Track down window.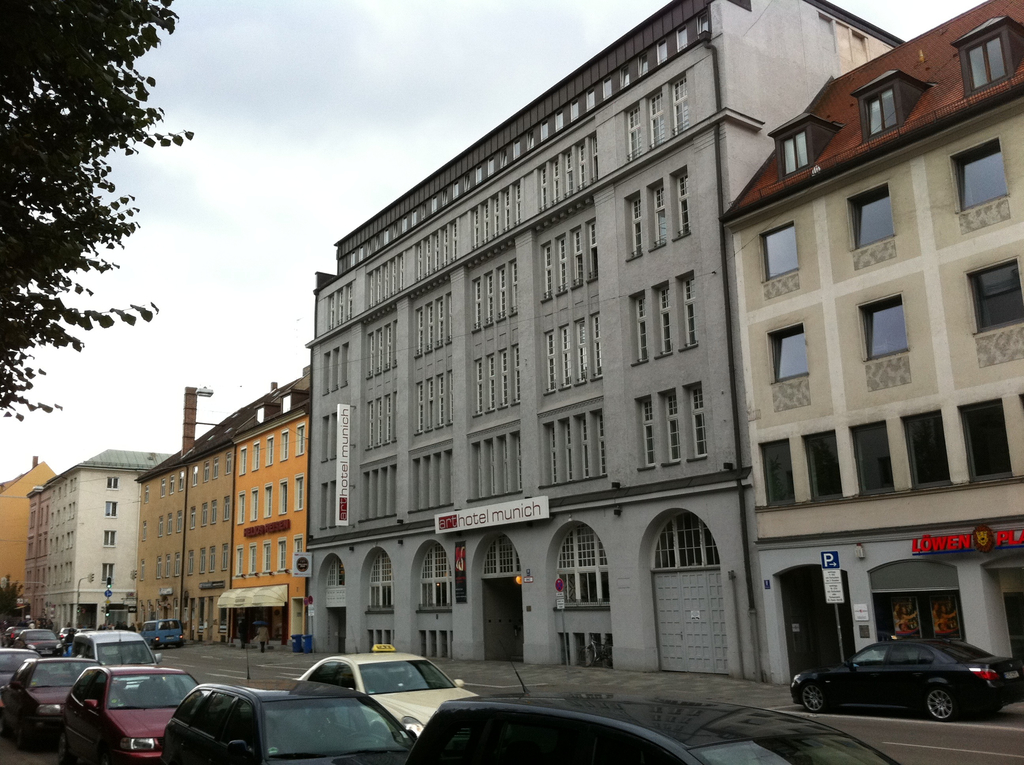
Tracked to (left=296, top=426, right=307, bottom=453).
